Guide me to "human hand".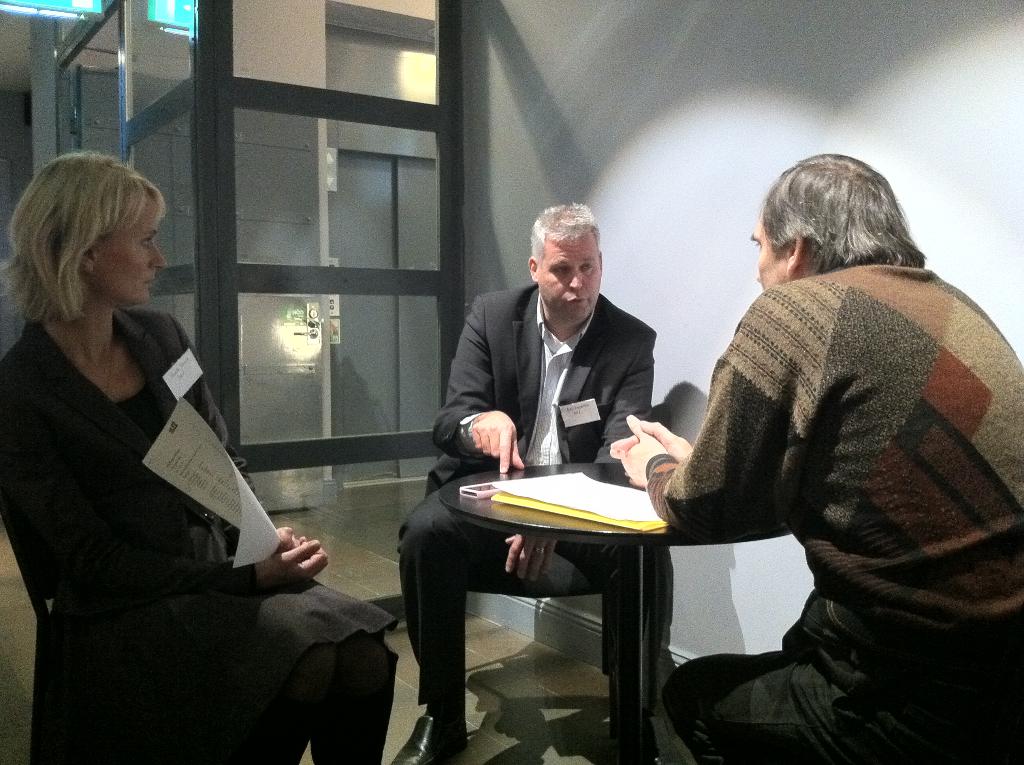
Guidance: [472,410,520,470].
